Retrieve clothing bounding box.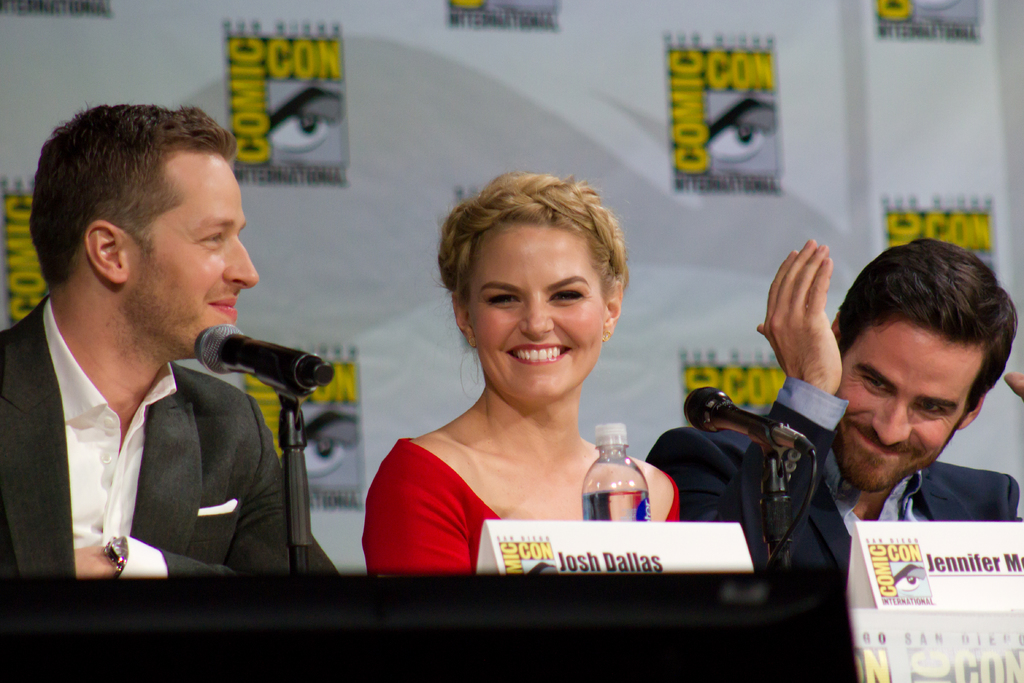
Bounding box: region(651, 427, 1023, 583).
